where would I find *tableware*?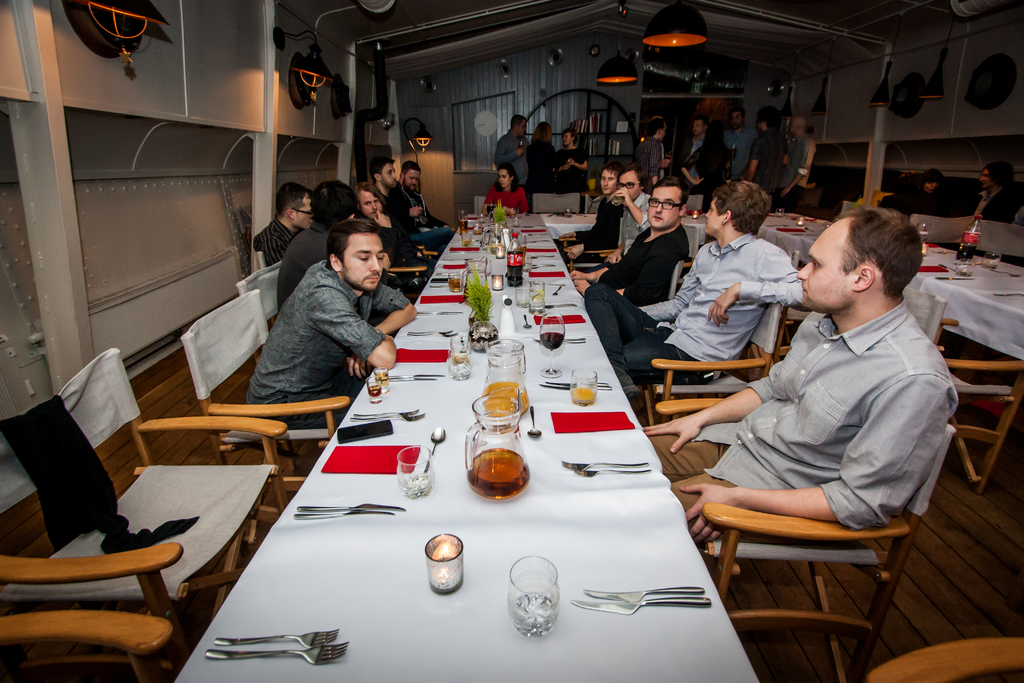
At 991,268,1023,279.
